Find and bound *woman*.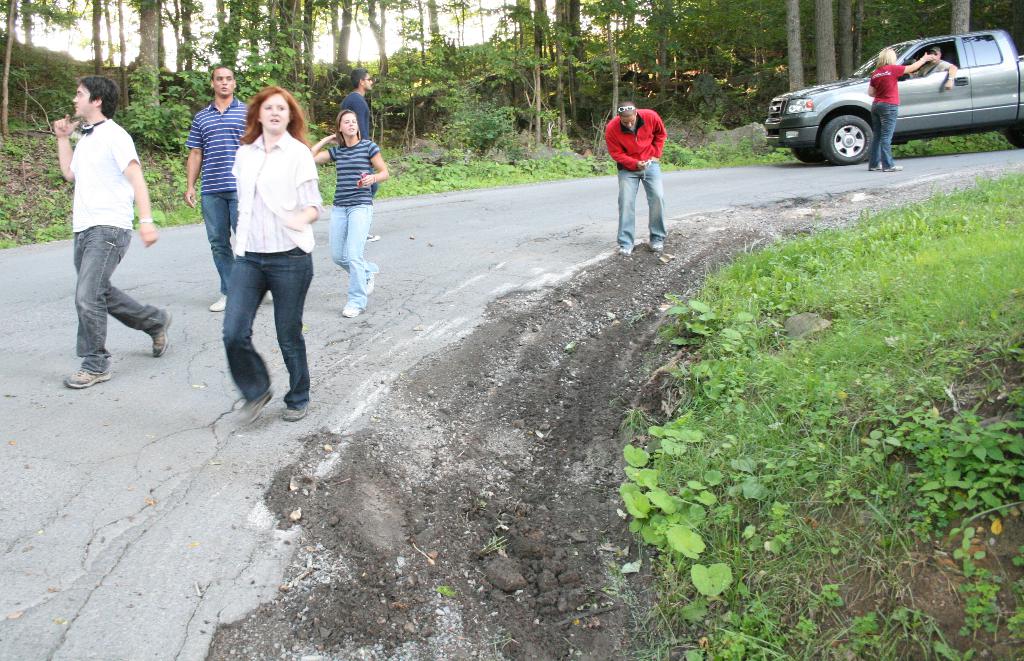
Bound: select_region(189, 74, 320, 426).
